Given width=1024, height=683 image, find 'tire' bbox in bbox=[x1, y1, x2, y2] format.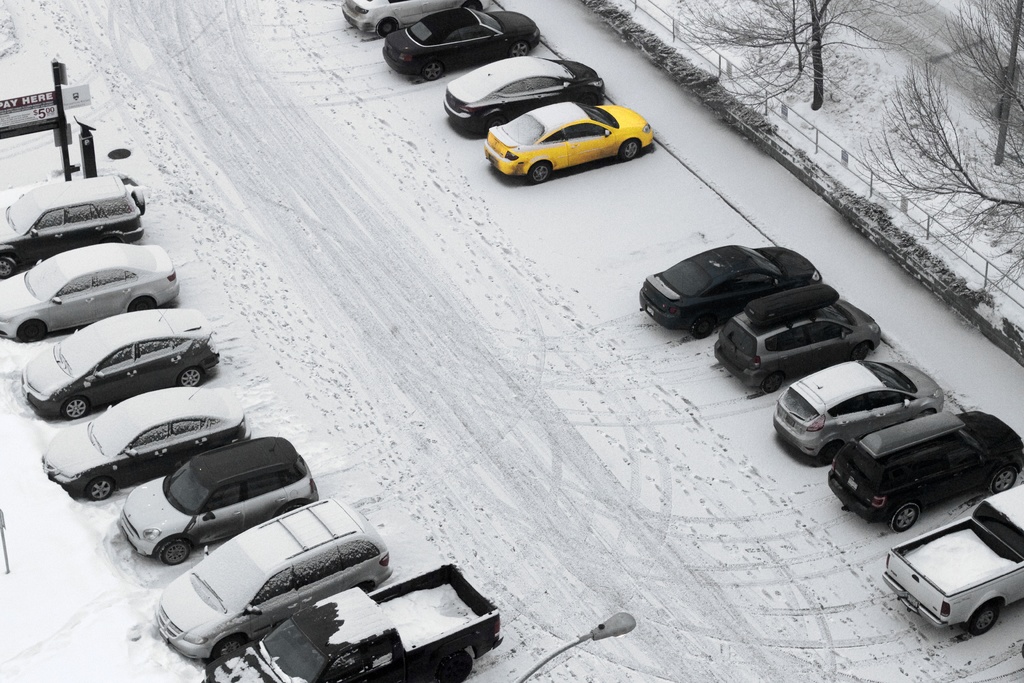
bbox=[858, 342, 872, 363].
